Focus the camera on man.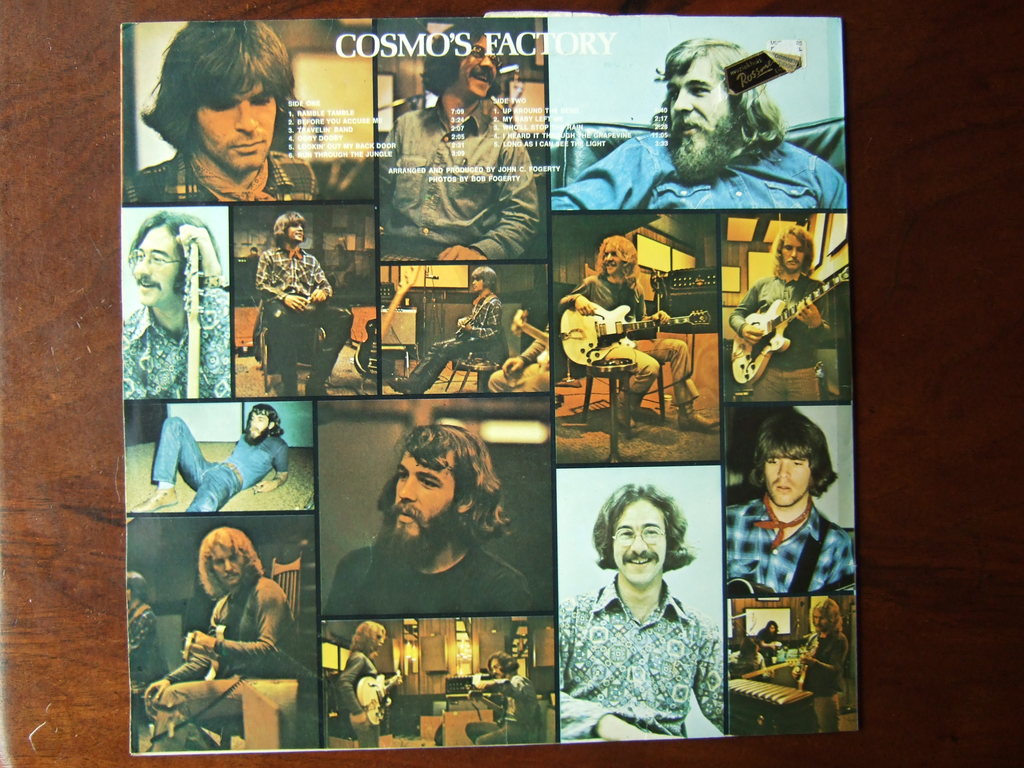
Focus region: <box>726,223,829,399</box>.
